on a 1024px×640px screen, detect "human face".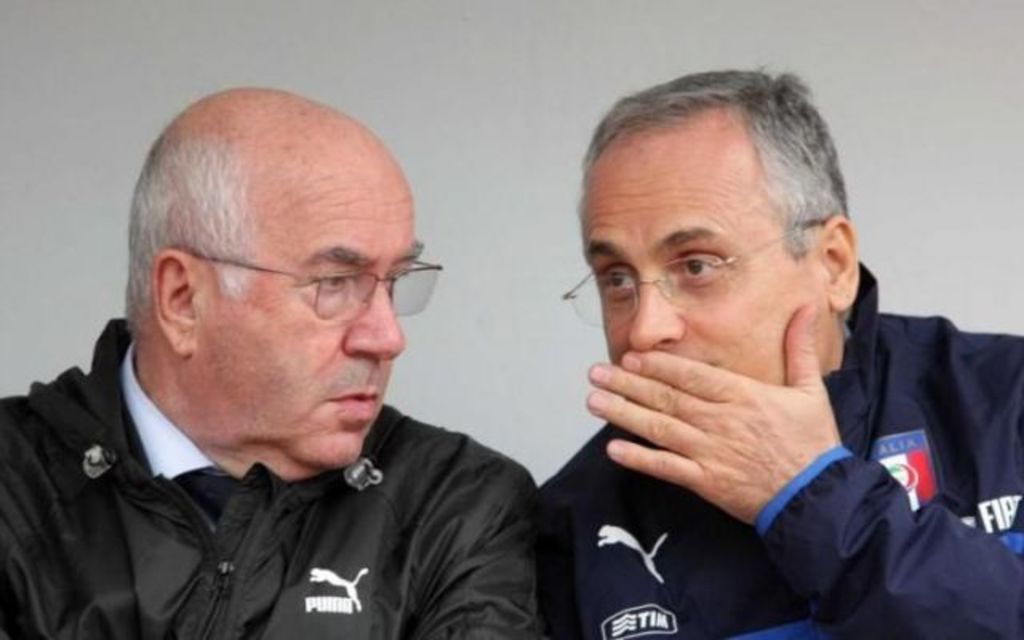
198:144:419:469.
